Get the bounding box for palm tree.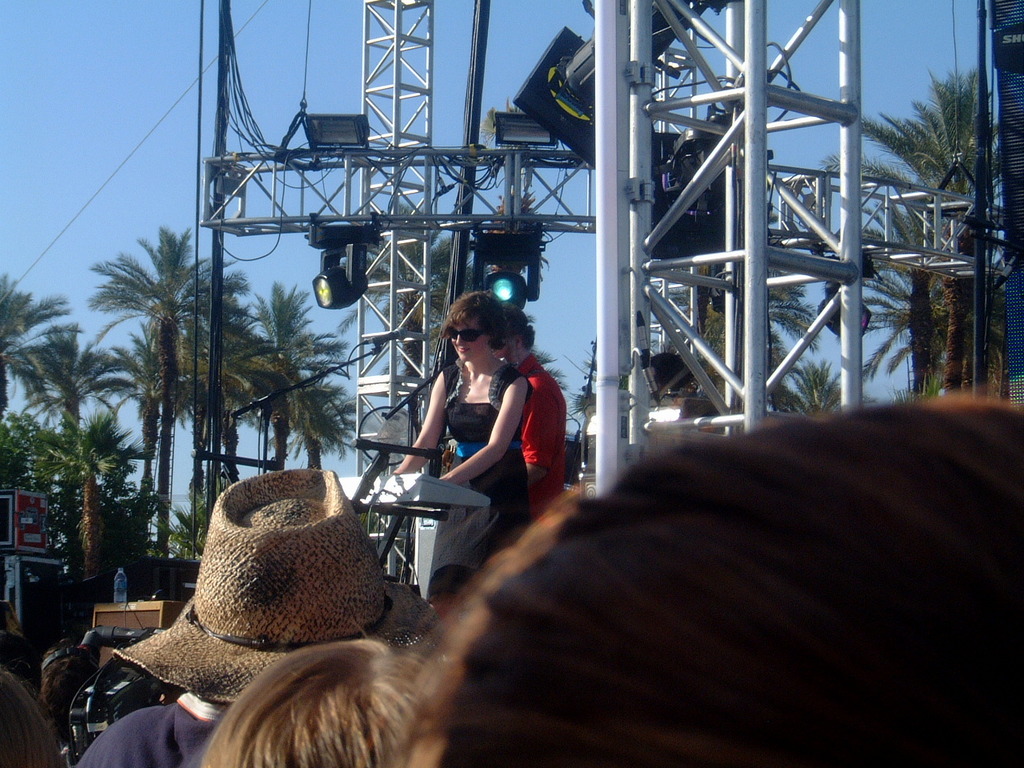
[left=271, top=322, right=347, bottom=468].
